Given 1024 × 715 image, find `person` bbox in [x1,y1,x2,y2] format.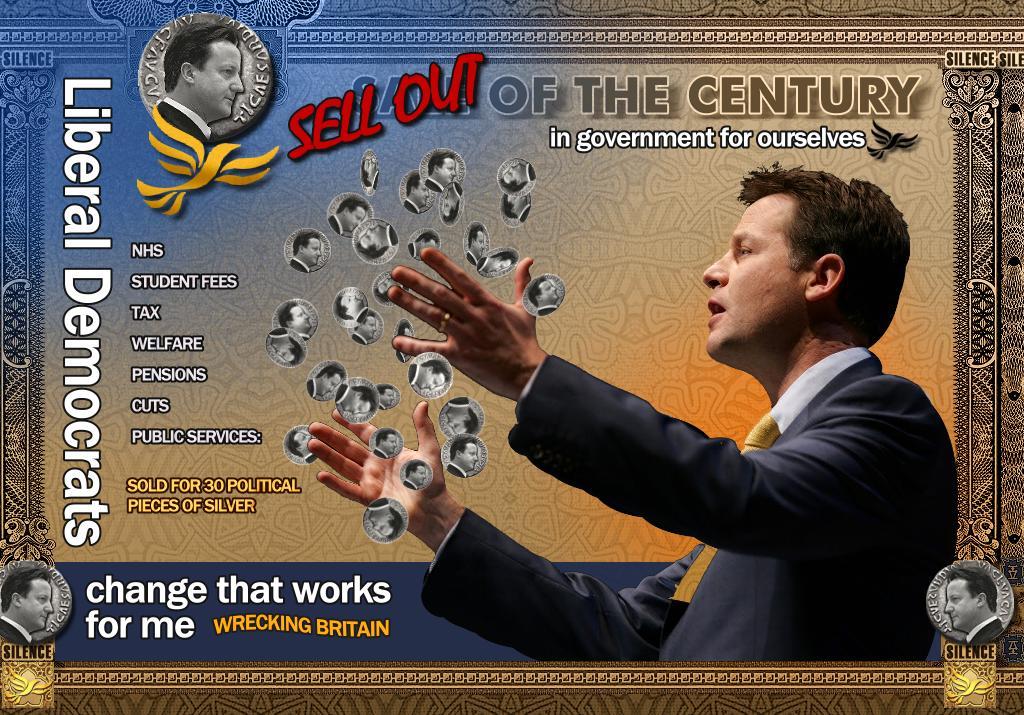
[0,561,49,665].
